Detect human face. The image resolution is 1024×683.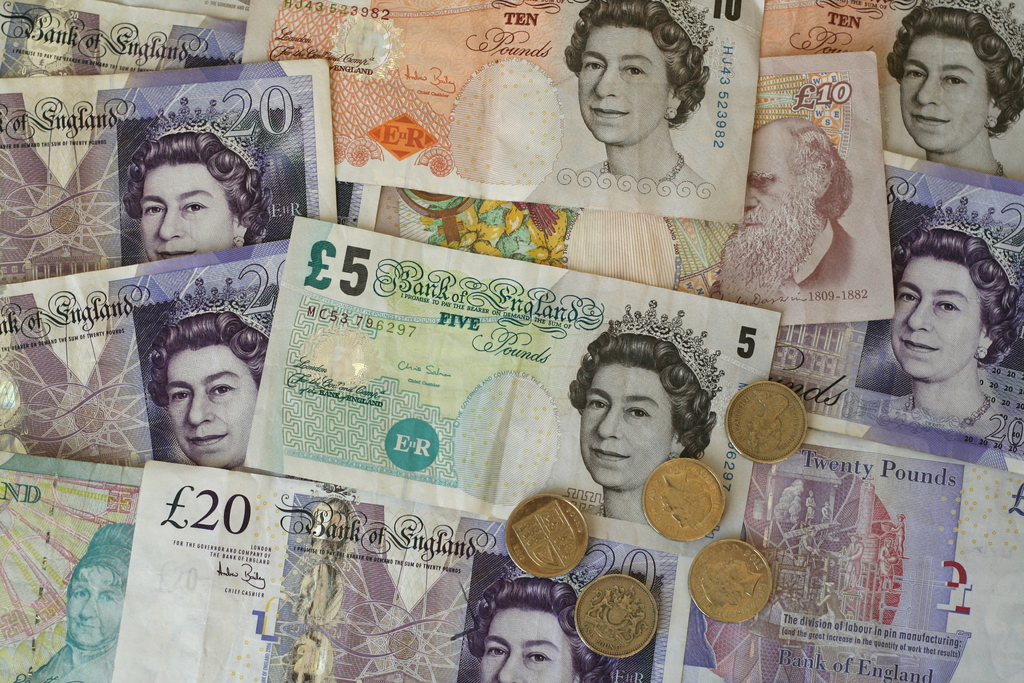
577/28/669/147.
